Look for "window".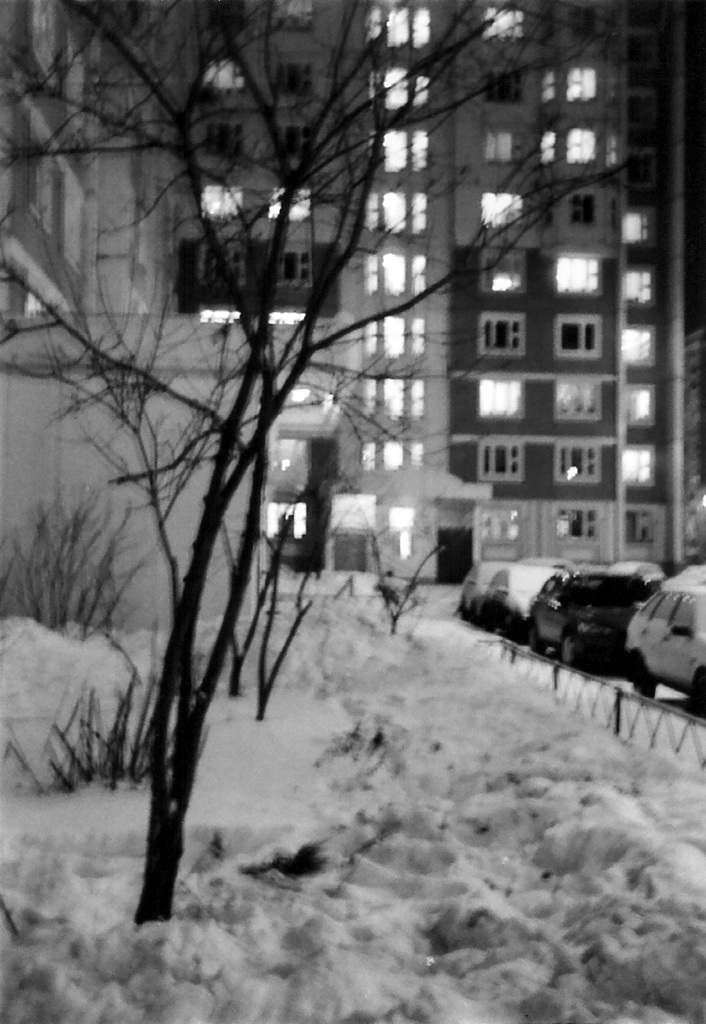
Found: <region>267, 188, 310, 215</region>.
